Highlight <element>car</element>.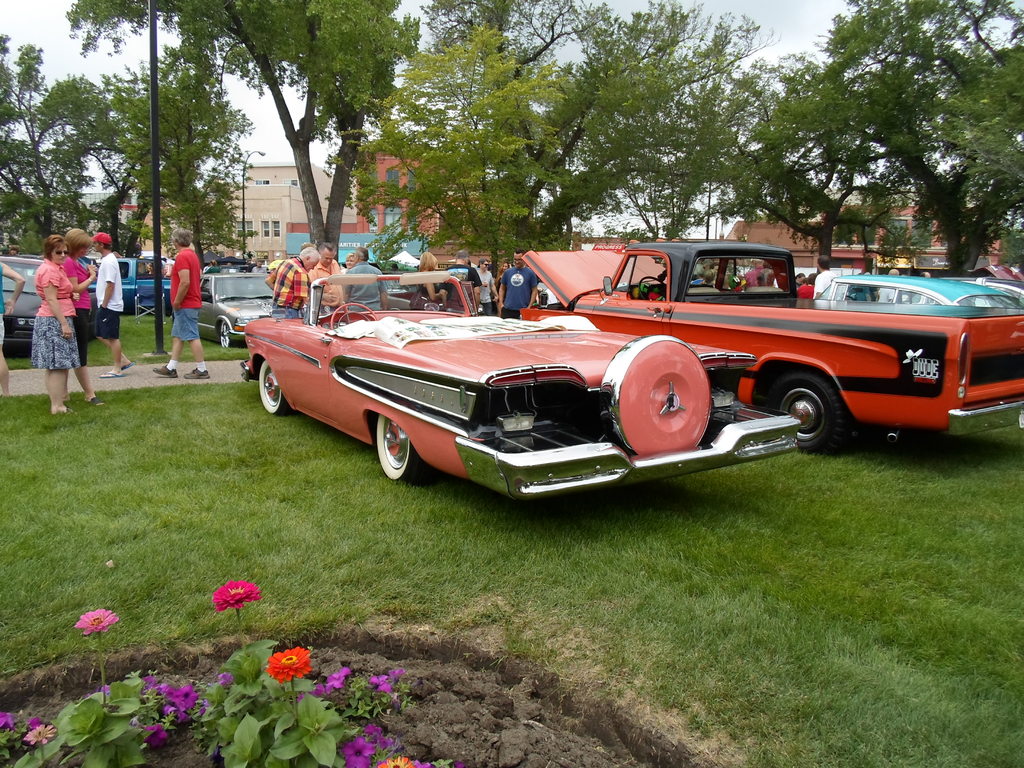
Highlighted region: box(184, 275, 281, 351).
